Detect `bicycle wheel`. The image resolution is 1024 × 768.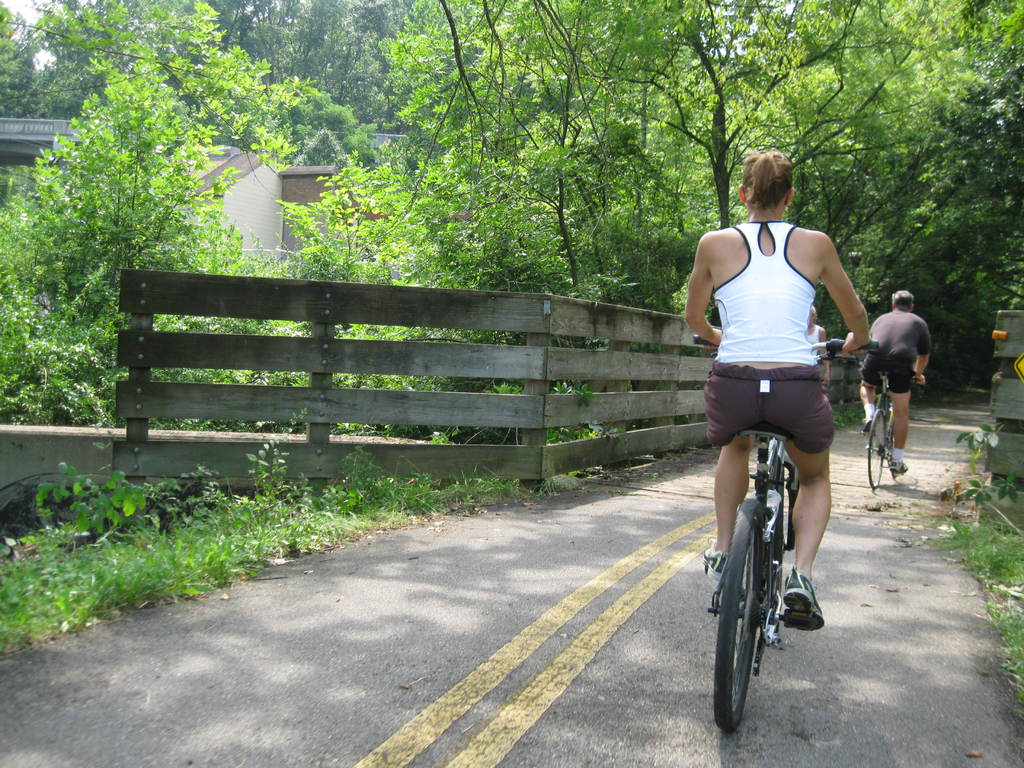
867:406:885:491.
